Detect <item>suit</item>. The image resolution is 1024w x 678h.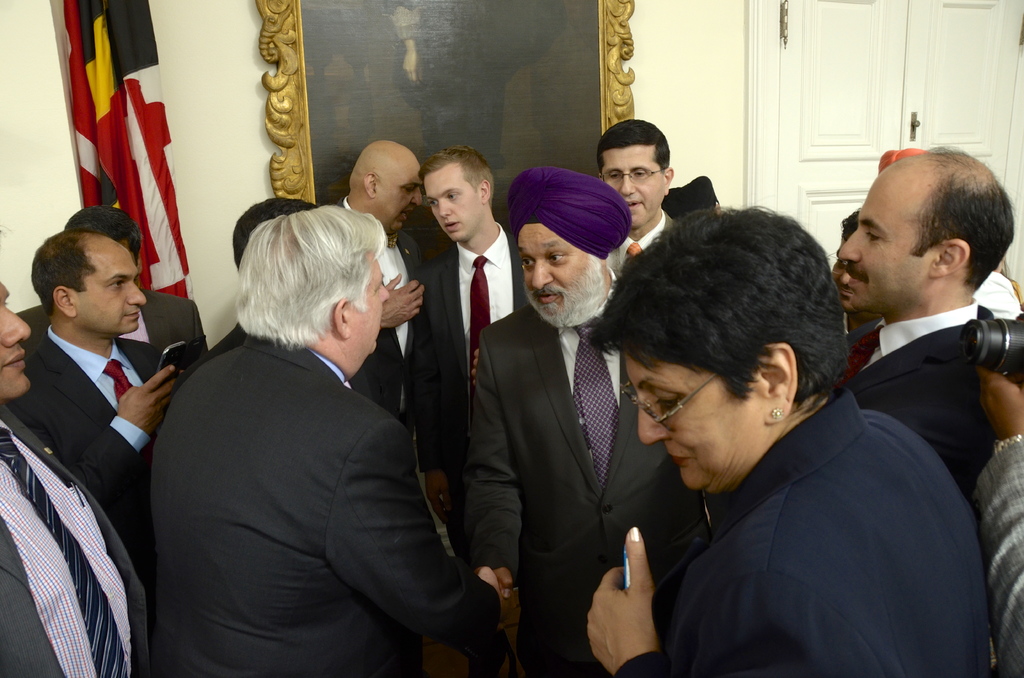
{"left": 14, "top": 286, "right": 205, "bottom": 370}.
